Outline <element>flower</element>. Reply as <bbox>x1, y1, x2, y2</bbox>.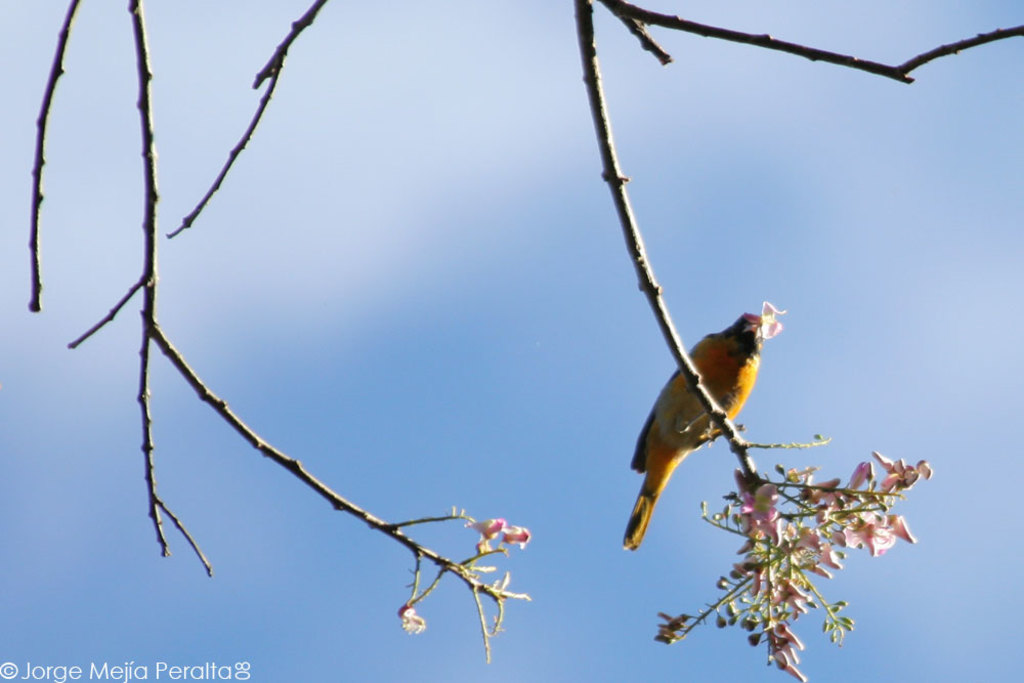
<bbox>469, 515, 508, 544</bbox>.
